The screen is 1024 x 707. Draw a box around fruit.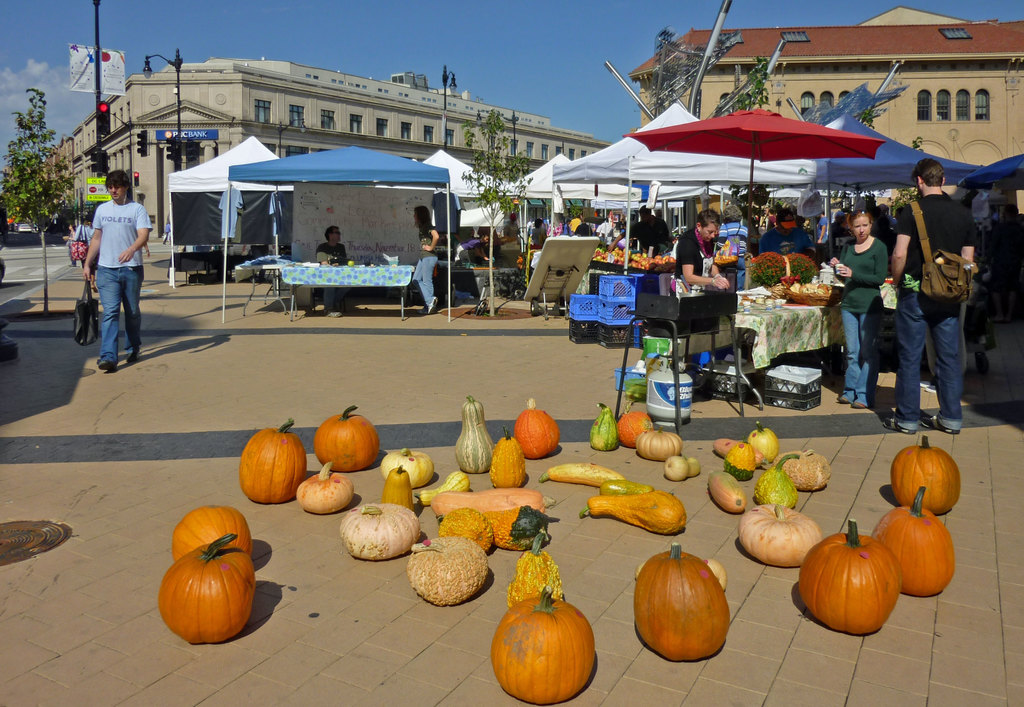
Rect(488, 584, 596, 705).
